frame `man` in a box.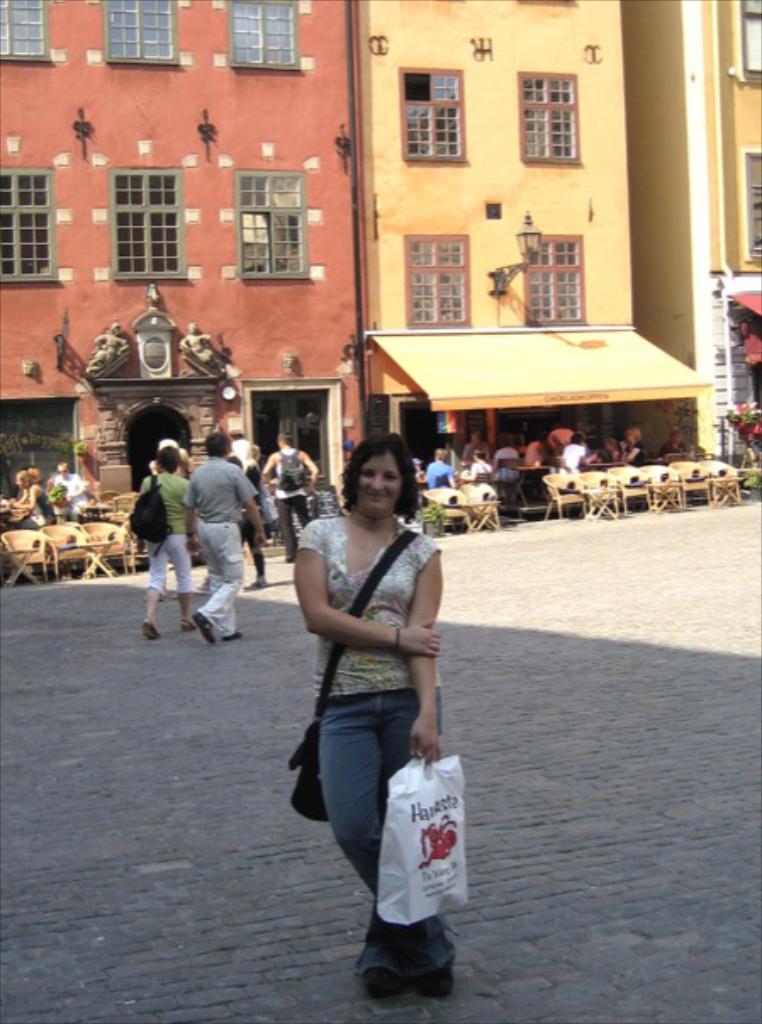
rect(49, 460, 85, 516).
